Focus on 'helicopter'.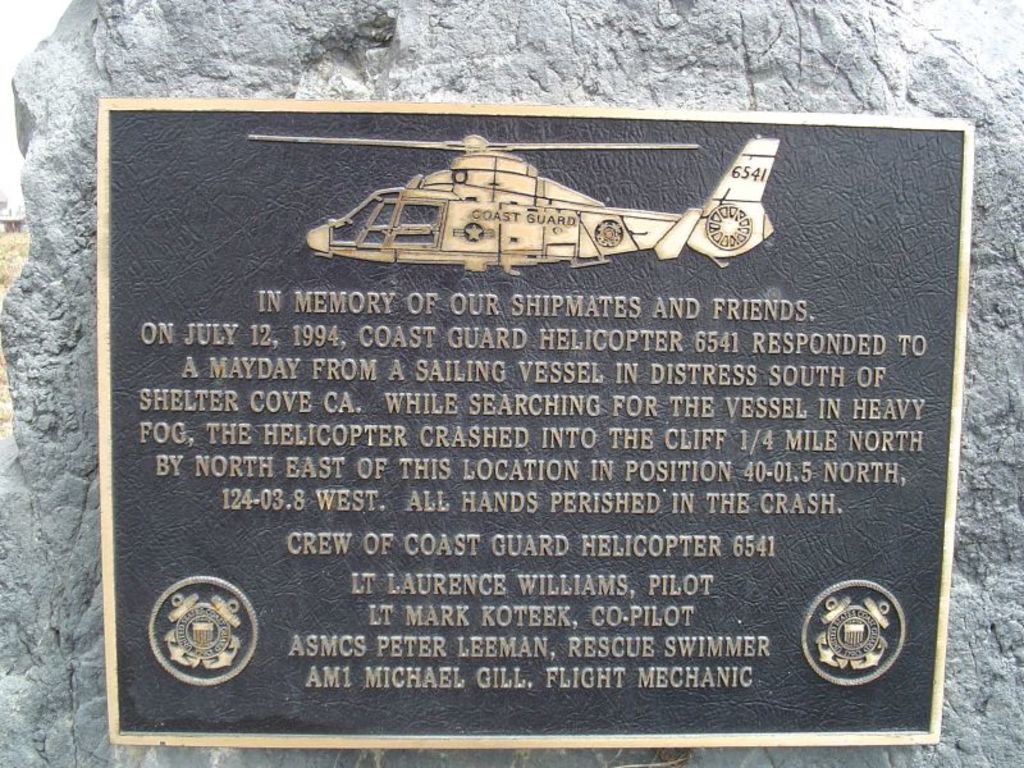
Focused at 283/133/772/276.
